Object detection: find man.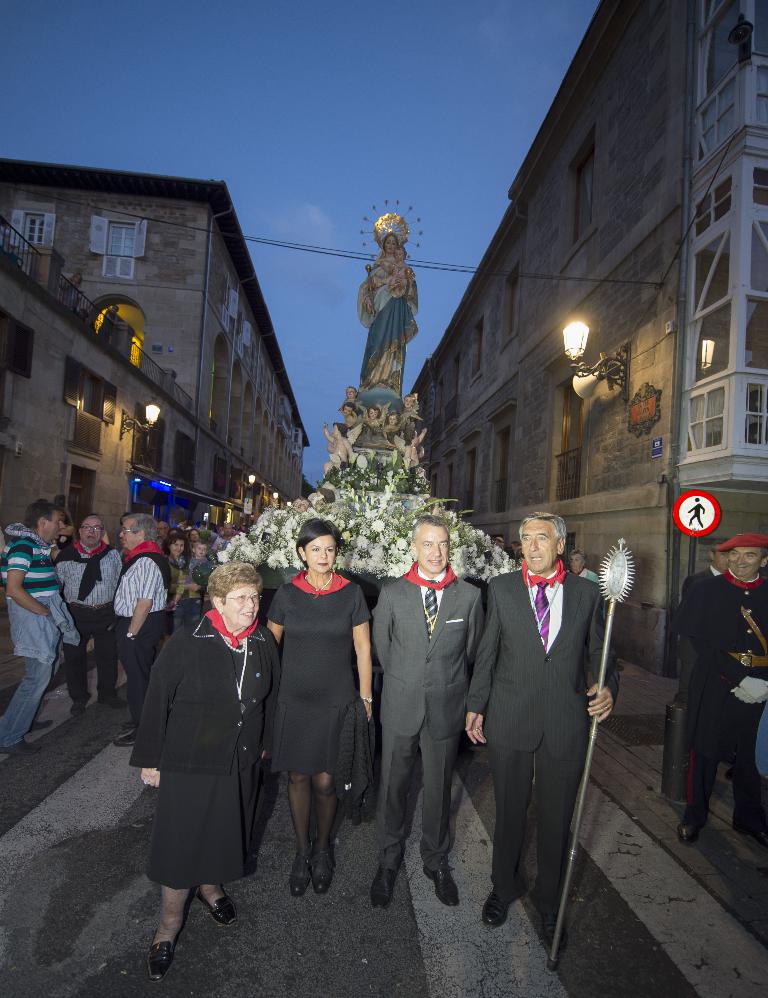
(0,499,82,757).
